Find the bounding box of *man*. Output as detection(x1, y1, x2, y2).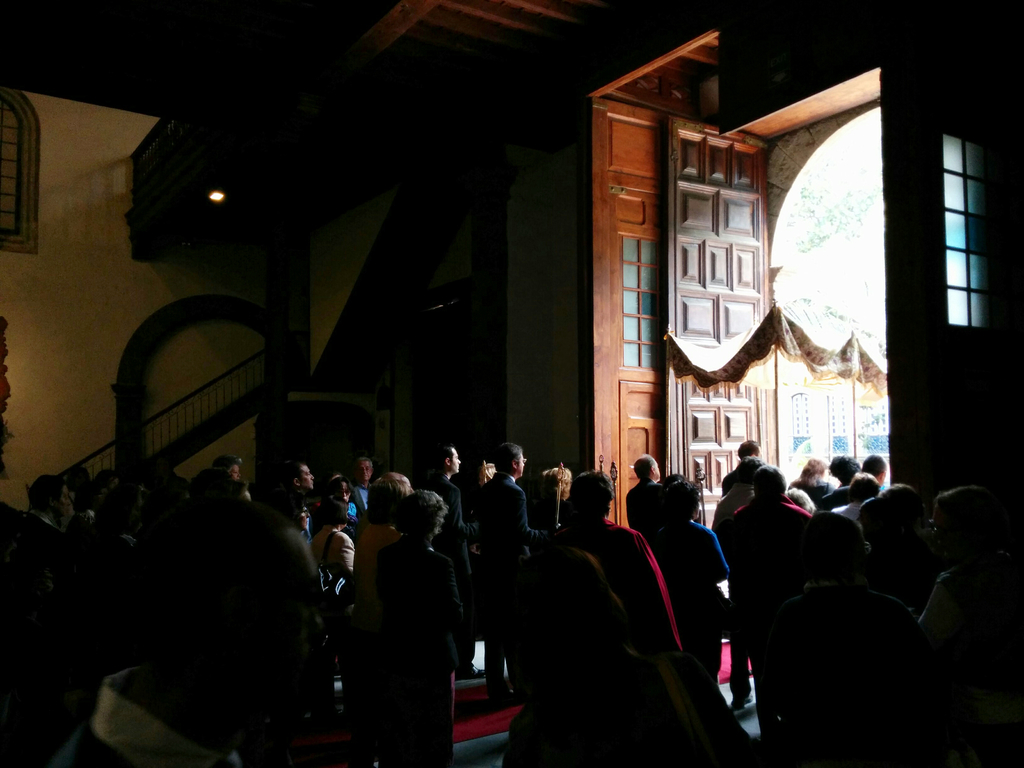
detection(348, 452, 372, 516).
